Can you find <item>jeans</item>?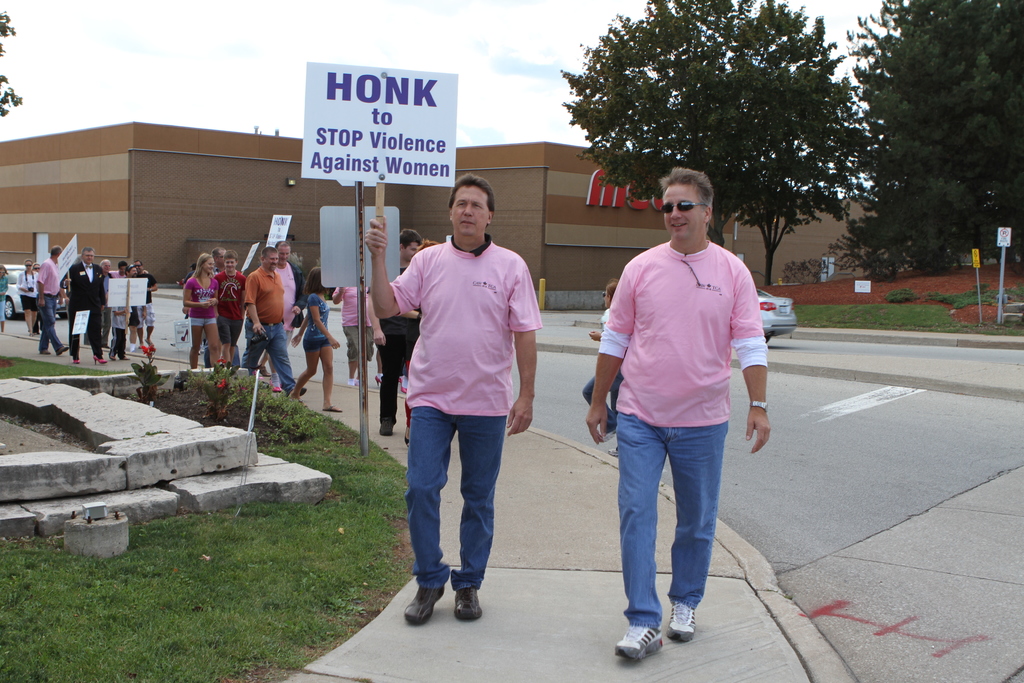
Yes, bounding box: <box>612,416,730,661</box>.
